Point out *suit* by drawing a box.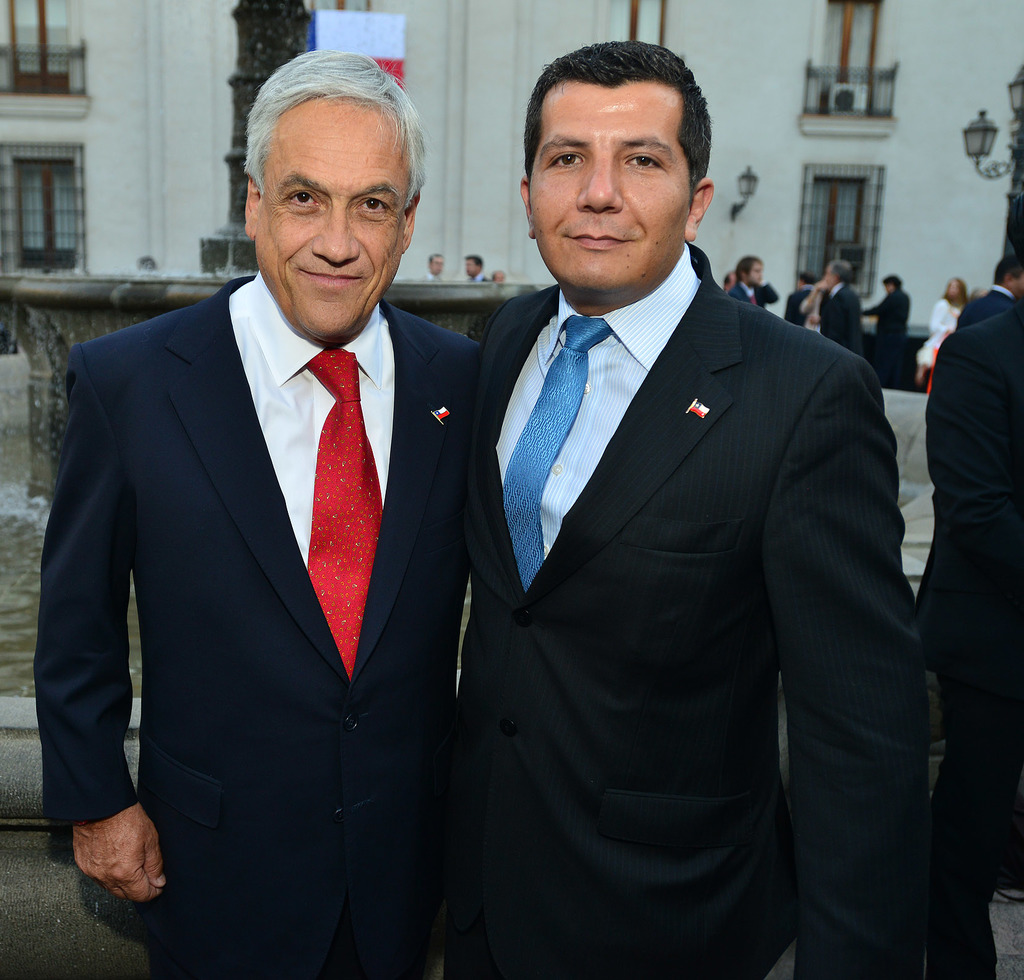
x1=42 y1=269 x2=483 y2=979.
